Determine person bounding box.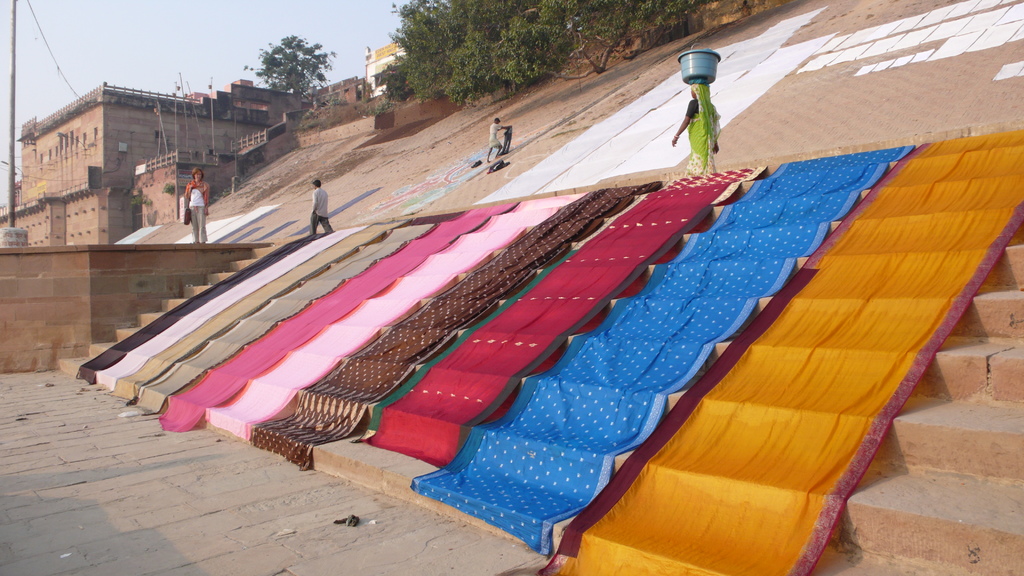
Determined: [x1=481, y1=111, x2=504, y2=167].
